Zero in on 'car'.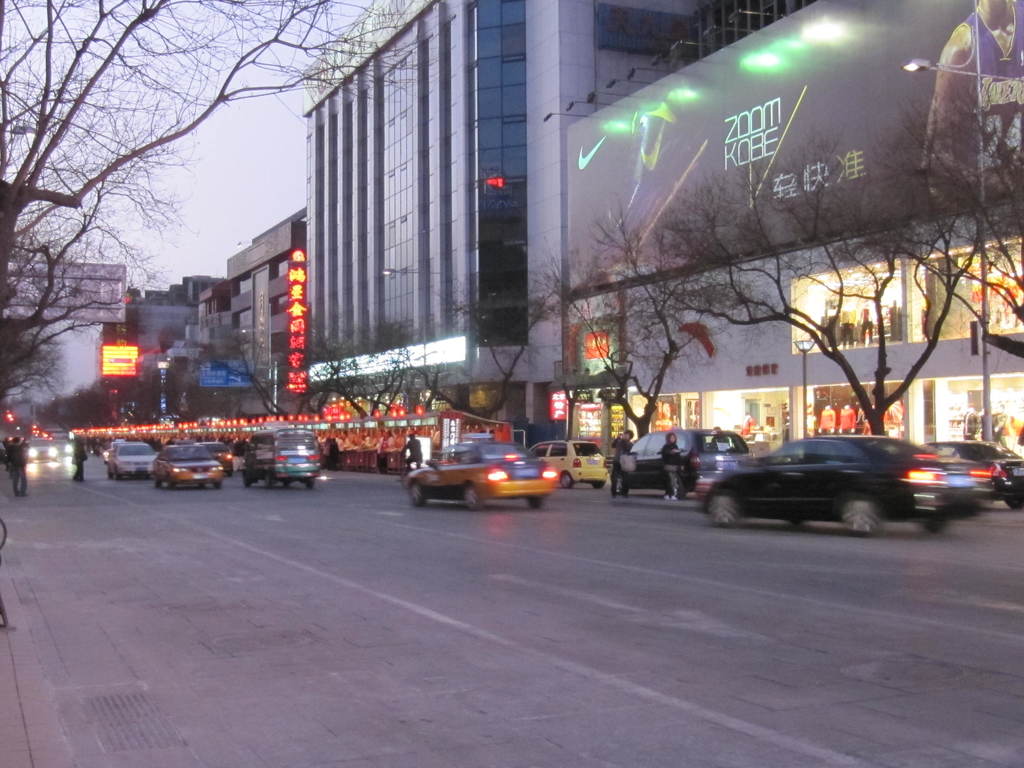
Zeroed in: box=[165, 438, 230, 488].
